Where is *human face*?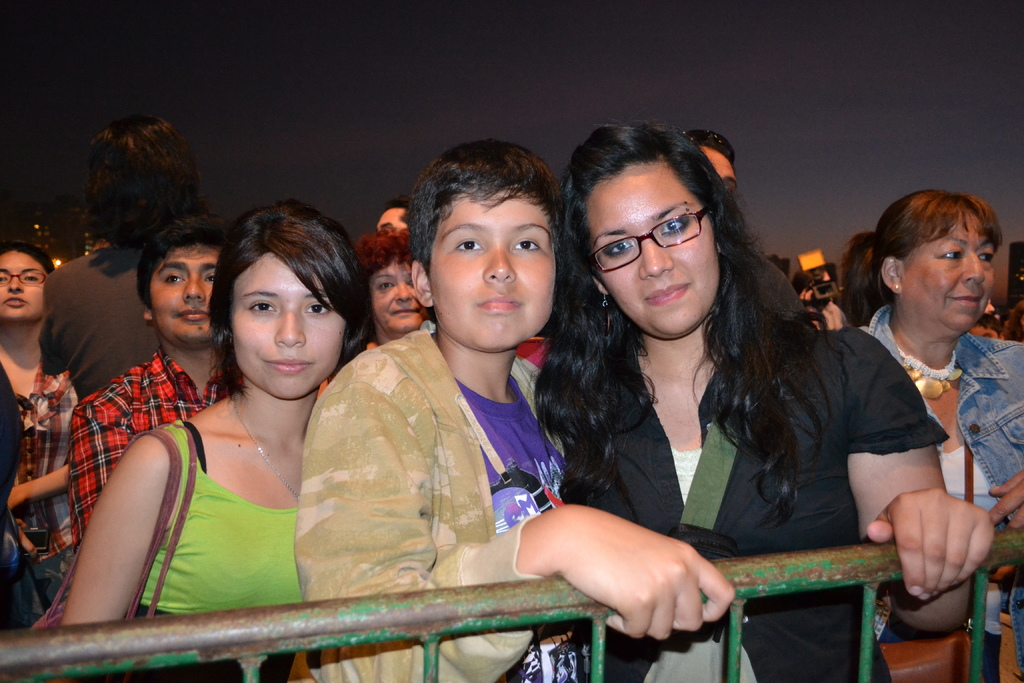
(3, 256, 41, 319).
